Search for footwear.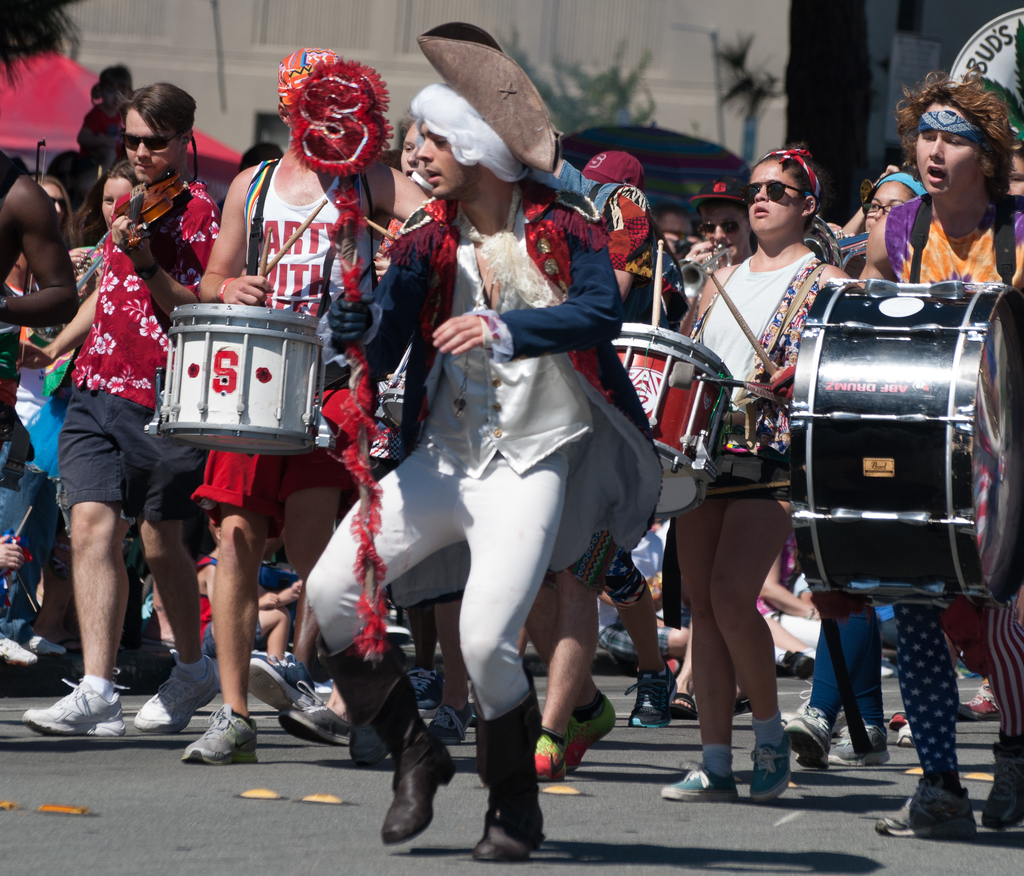
Found at (251, 655, 319, 711).
